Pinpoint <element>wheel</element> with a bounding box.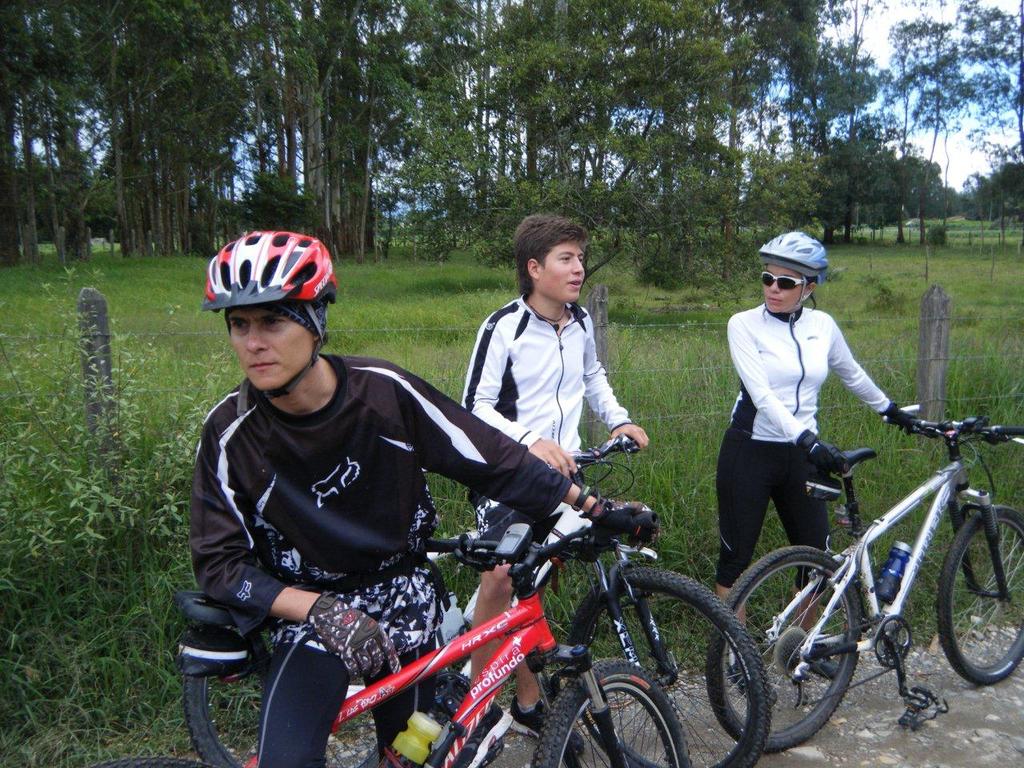
97/757/219/767.
